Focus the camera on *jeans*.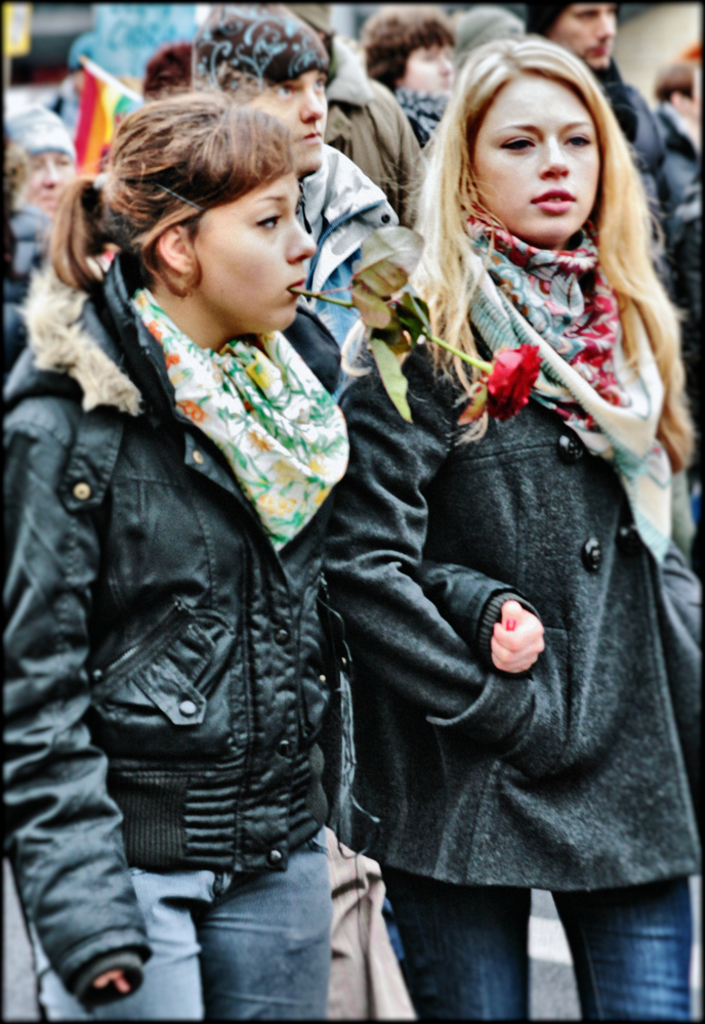
Focus region: bbox(377, 866, 704, 1023).
